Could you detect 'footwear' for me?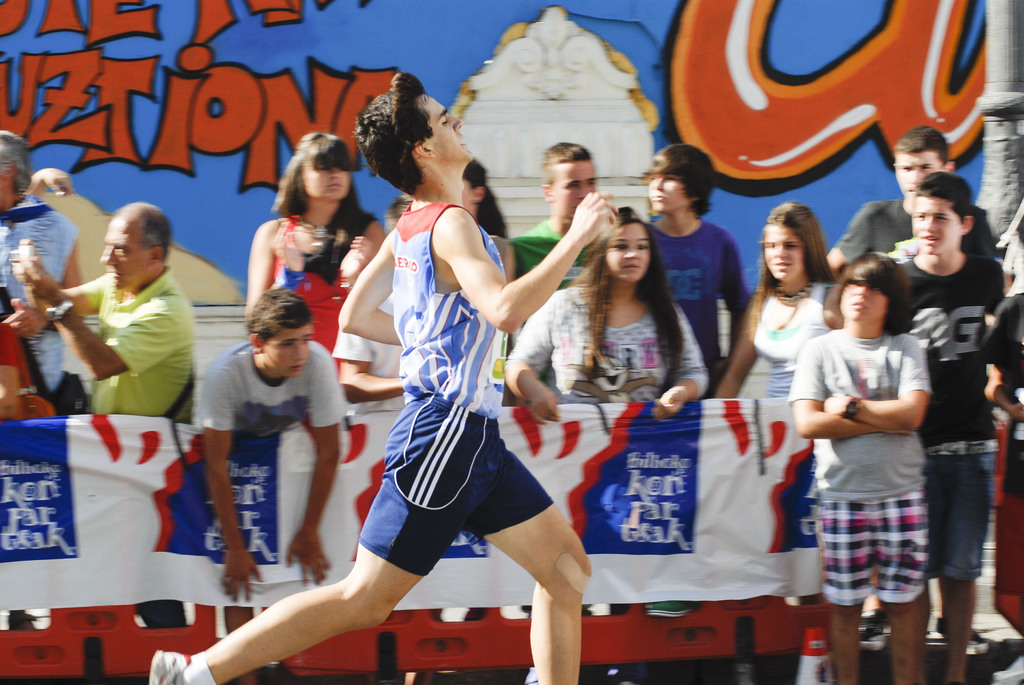
Detection result: BBox(932, 618, 989, 650).
